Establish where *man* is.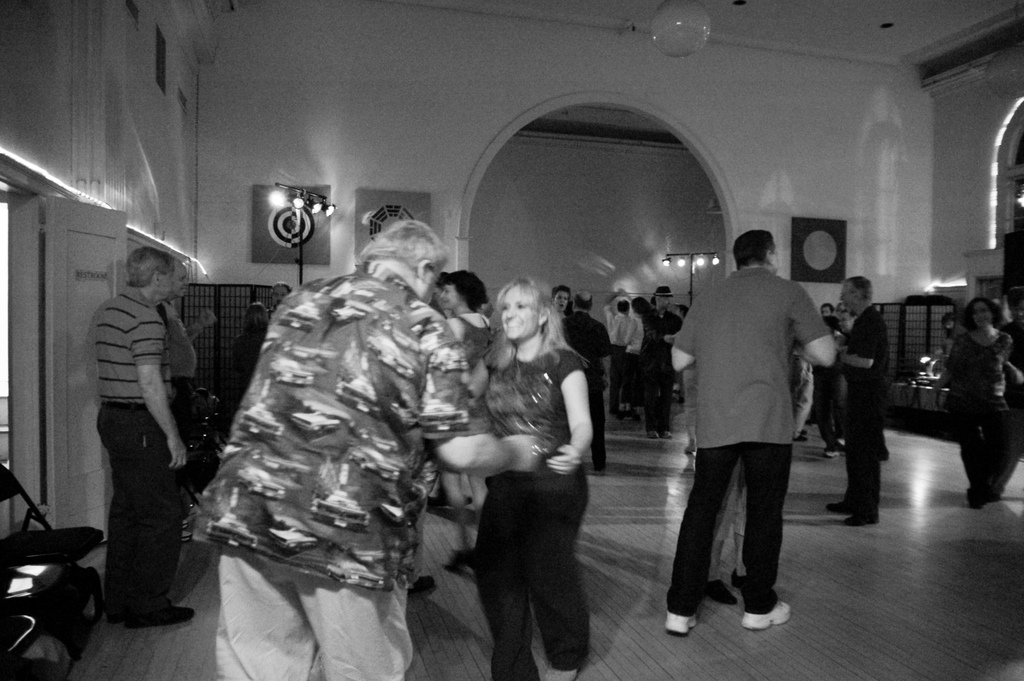
Established at crop(601, 287, 634, 422).
